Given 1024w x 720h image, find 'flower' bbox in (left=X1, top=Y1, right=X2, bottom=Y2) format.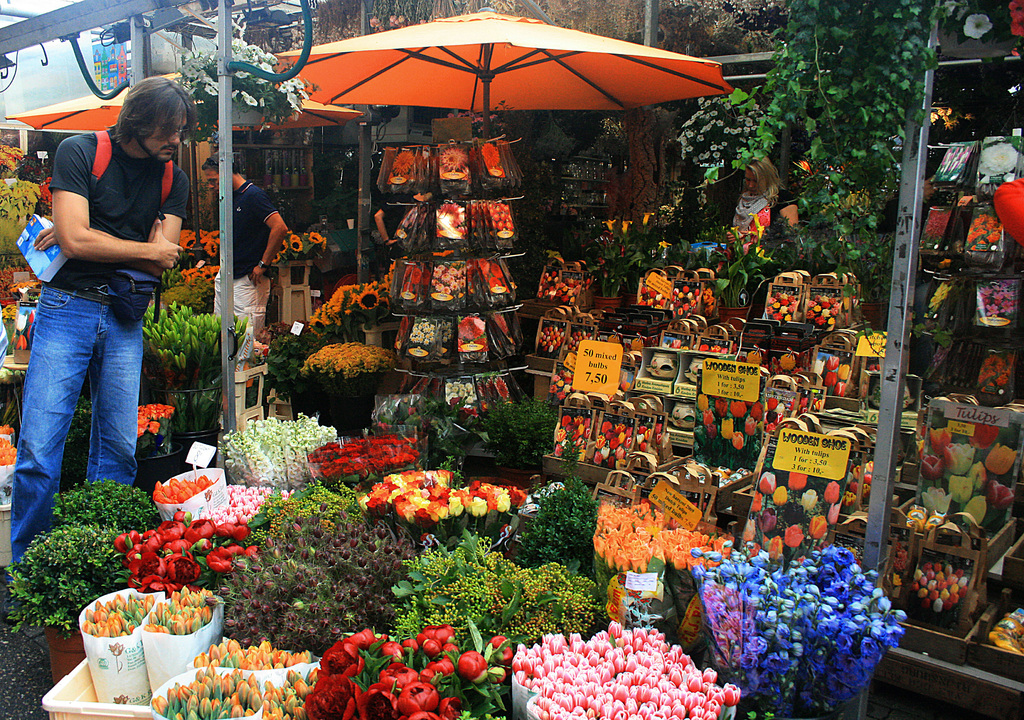
(left=644, top=429, right=652, bottom=439).
